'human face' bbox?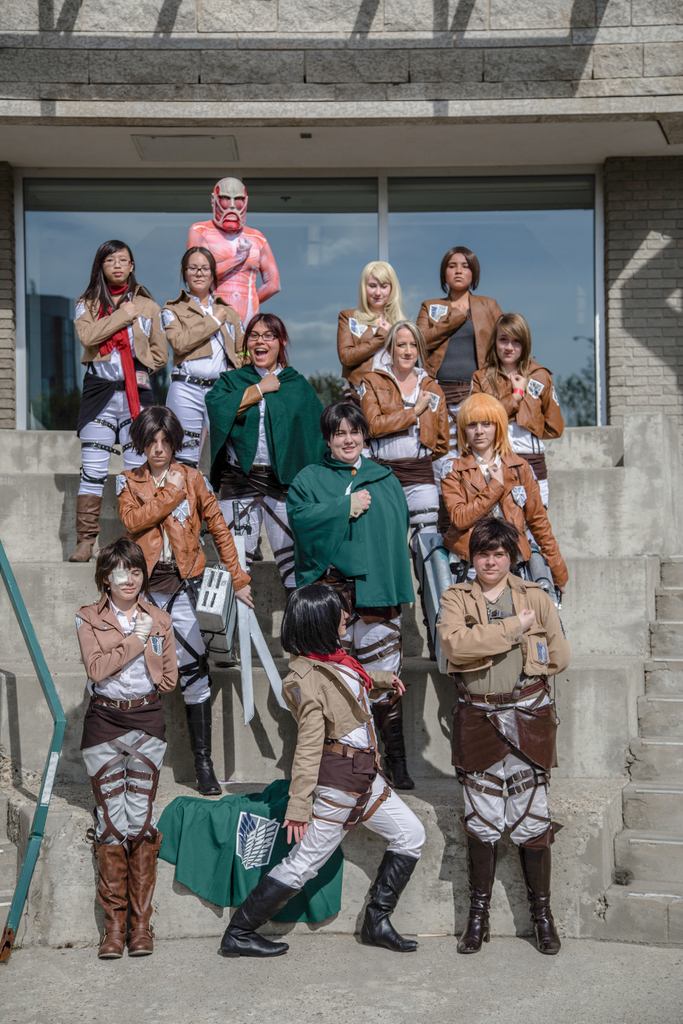
x1=442 y1=249 x2=475 y2=292
